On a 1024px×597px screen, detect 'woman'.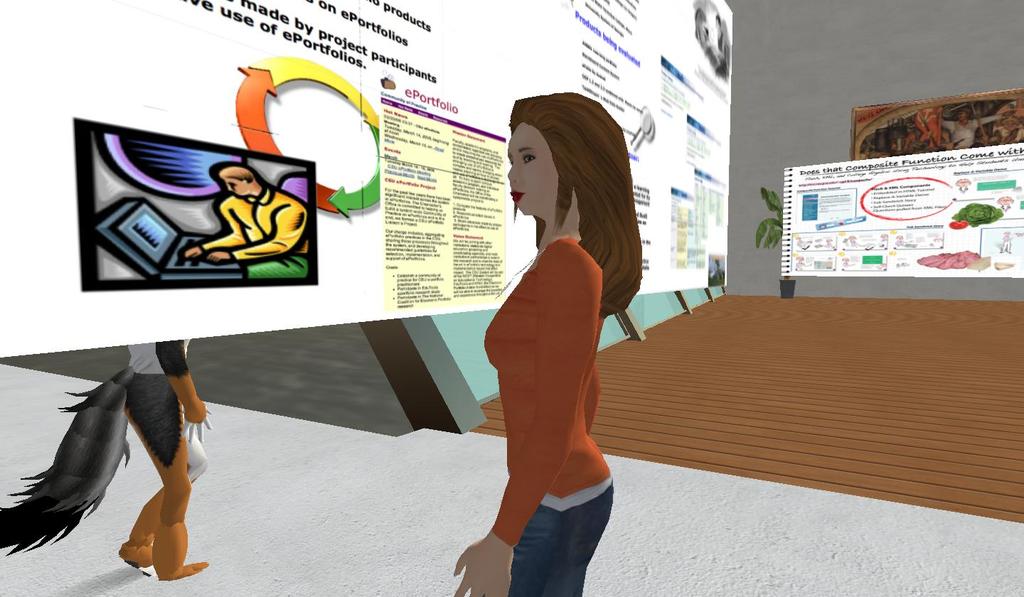
BBox(449, 90, 644, 572).
